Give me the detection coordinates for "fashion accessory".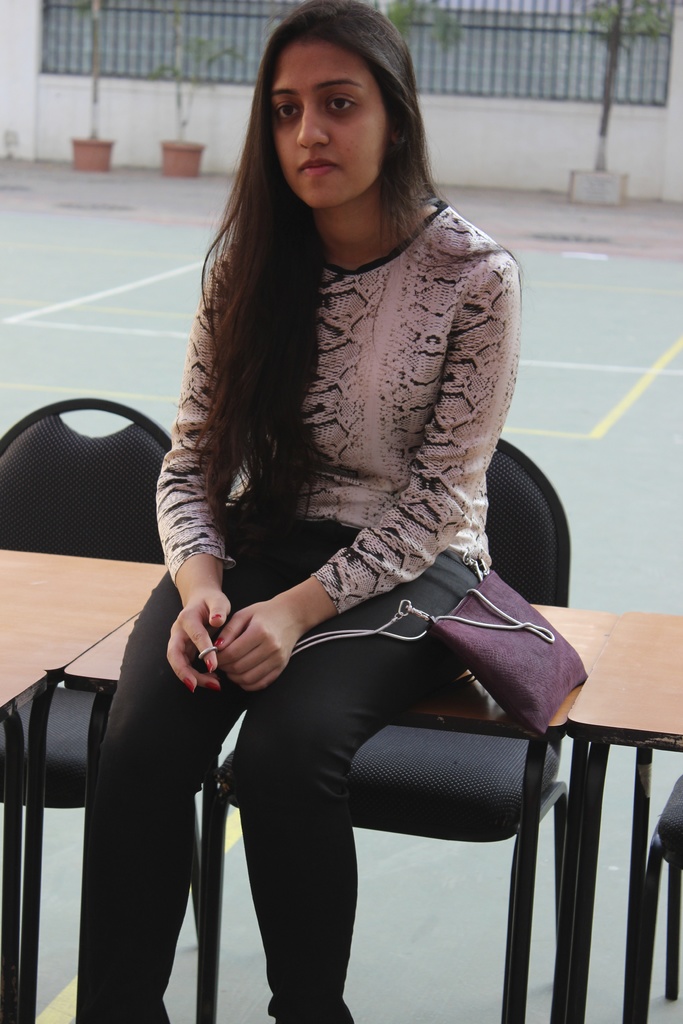
Rect(217, 639, 224, 648).
